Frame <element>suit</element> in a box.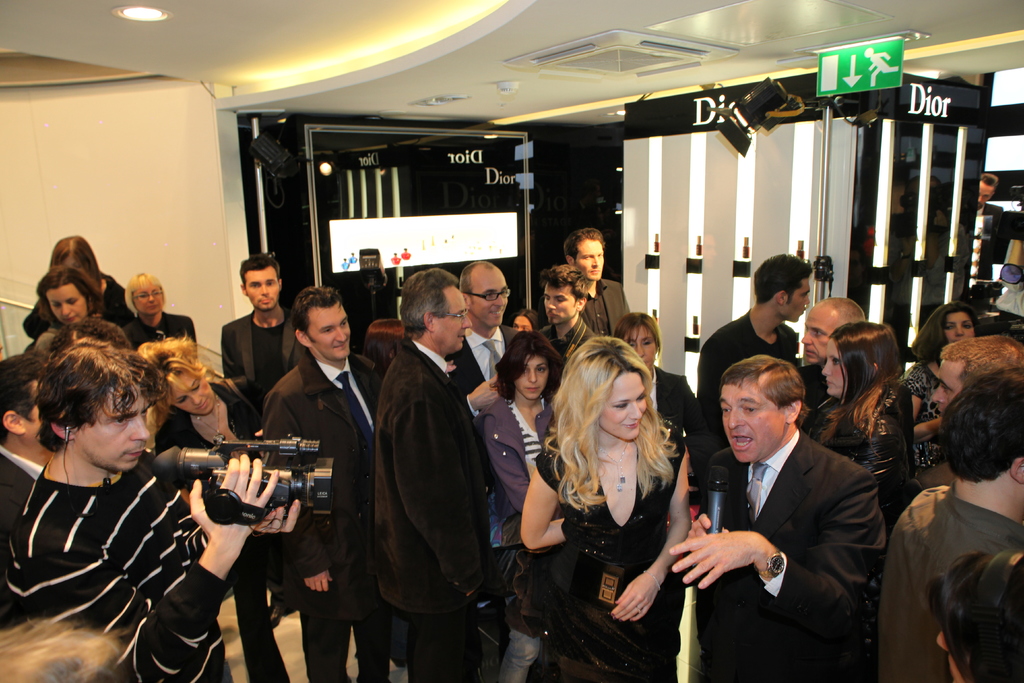
<bbox>228, 312, 309, 400</bbox>.
